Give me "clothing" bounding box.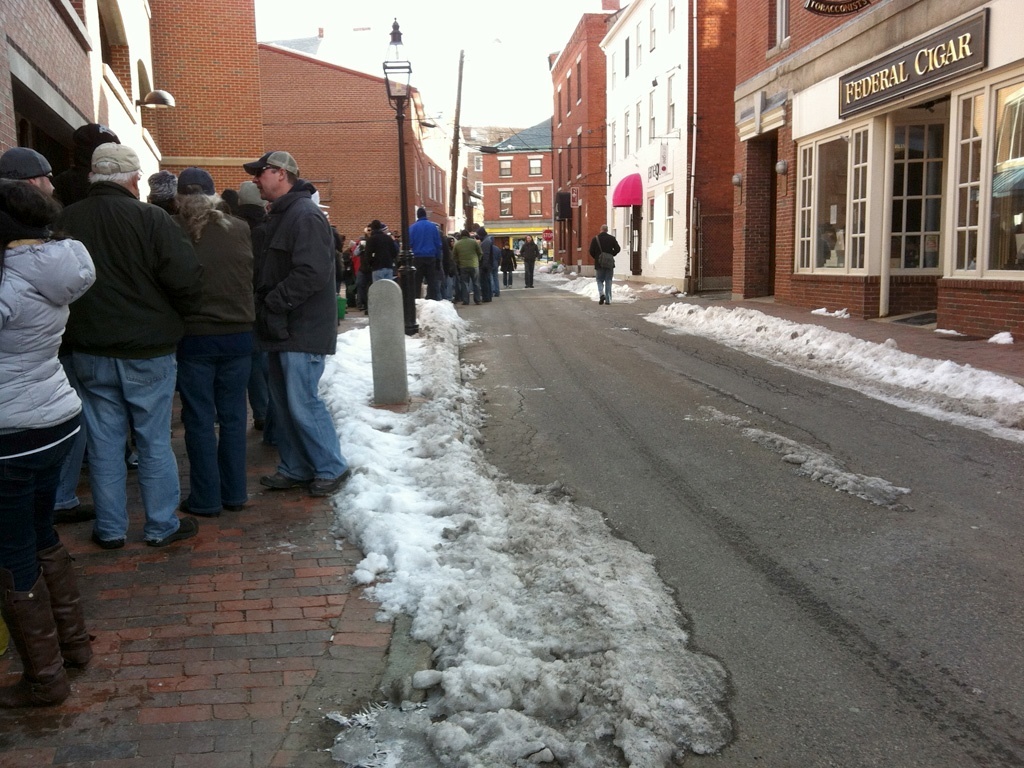
x1=174 y1=211 x2=254 y2=332.
